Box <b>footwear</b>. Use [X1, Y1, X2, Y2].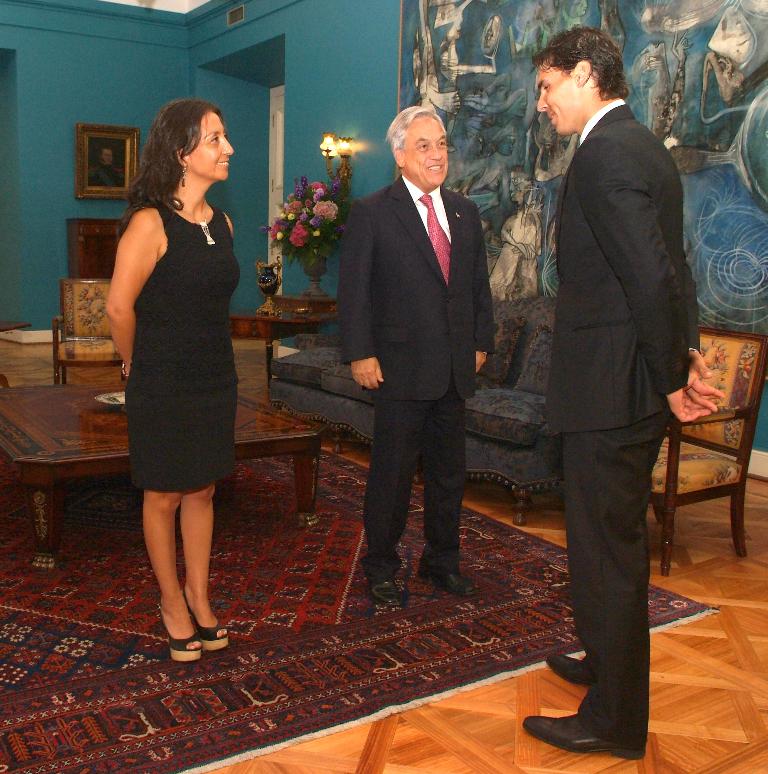
[184, 604, 228, 645].
